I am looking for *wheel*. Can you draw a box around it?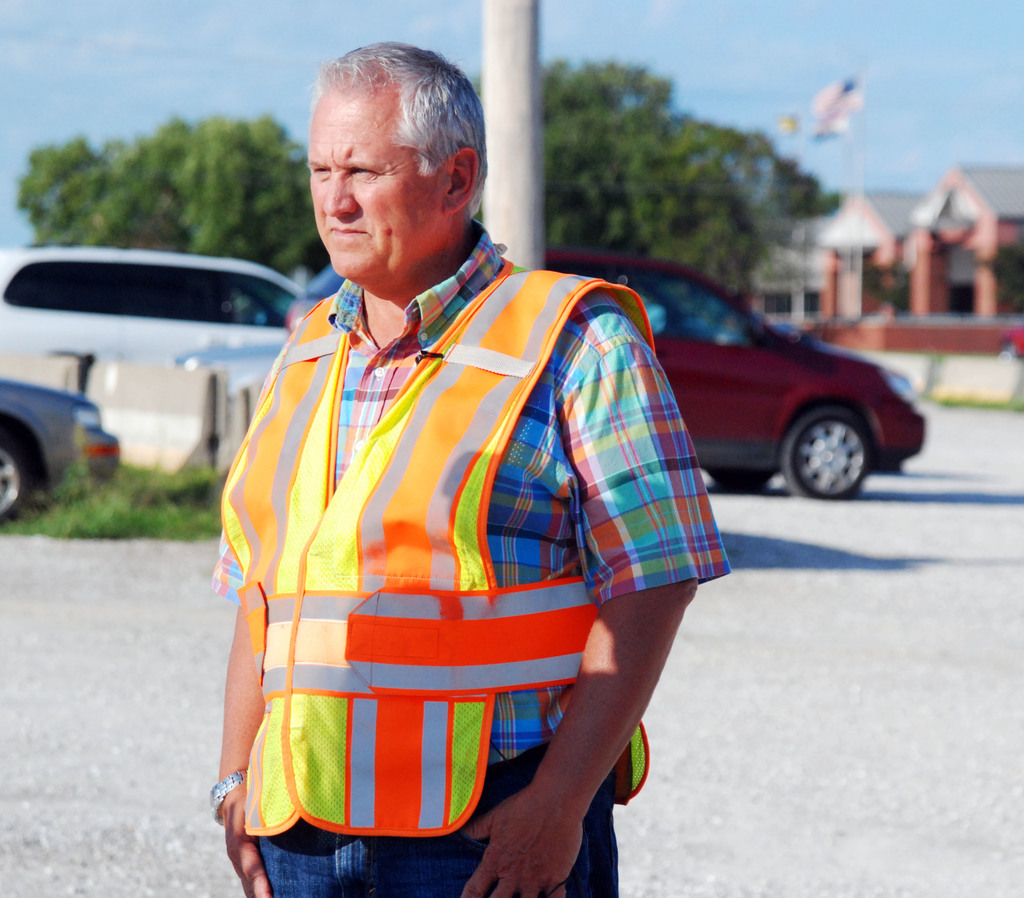
Sure, the bounding box is box=[787, 391, 890, 494].
